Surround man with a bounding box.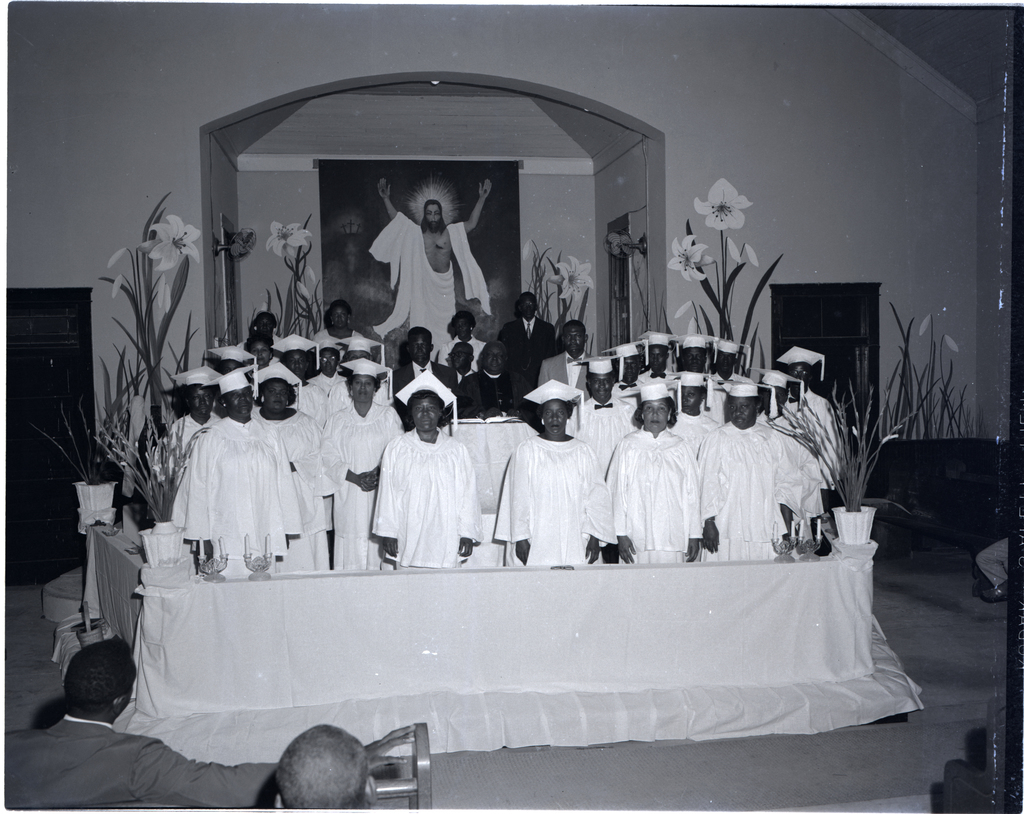
x1=369 y1=177 x2=492 y2=354.
